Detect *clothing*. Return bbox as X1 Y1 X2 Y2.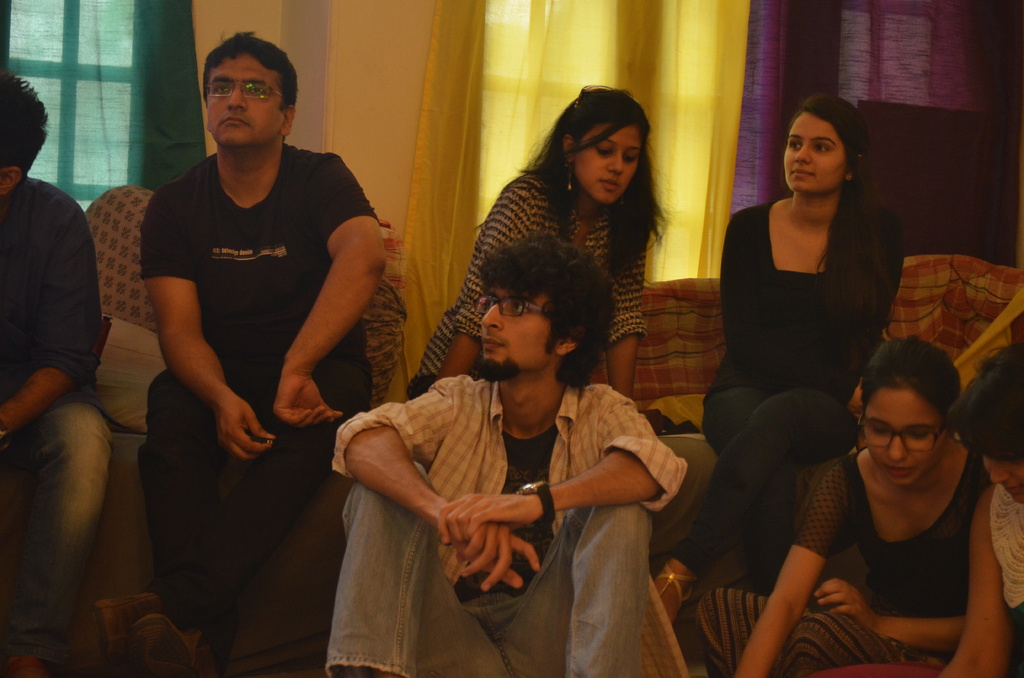
405 165 645 391.
